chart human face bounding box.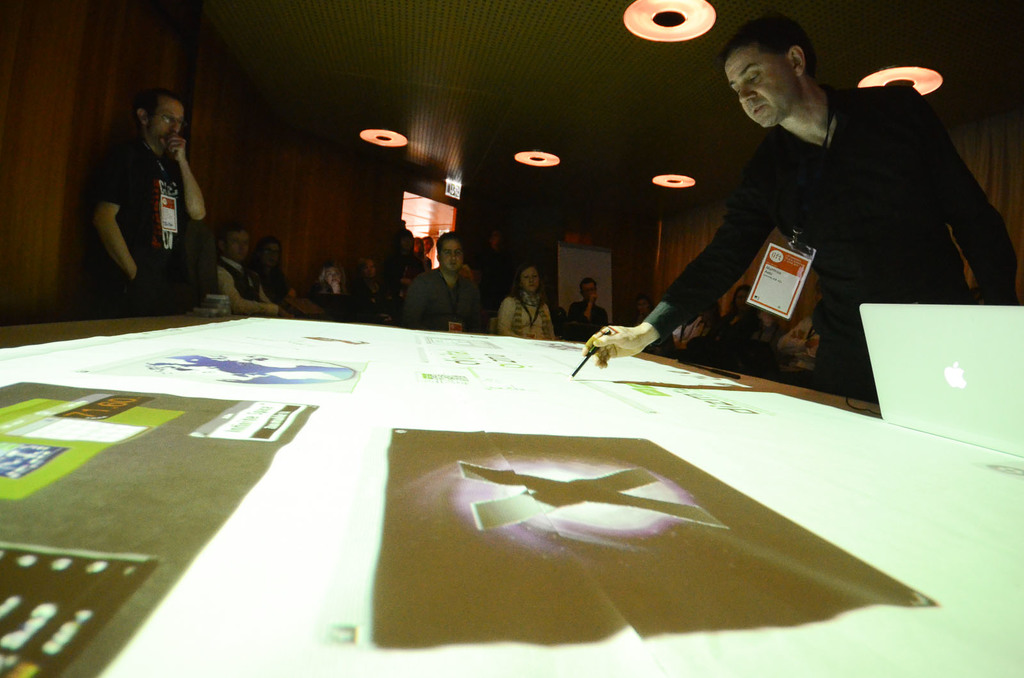
Charted: [225, 231, 247, 264].
